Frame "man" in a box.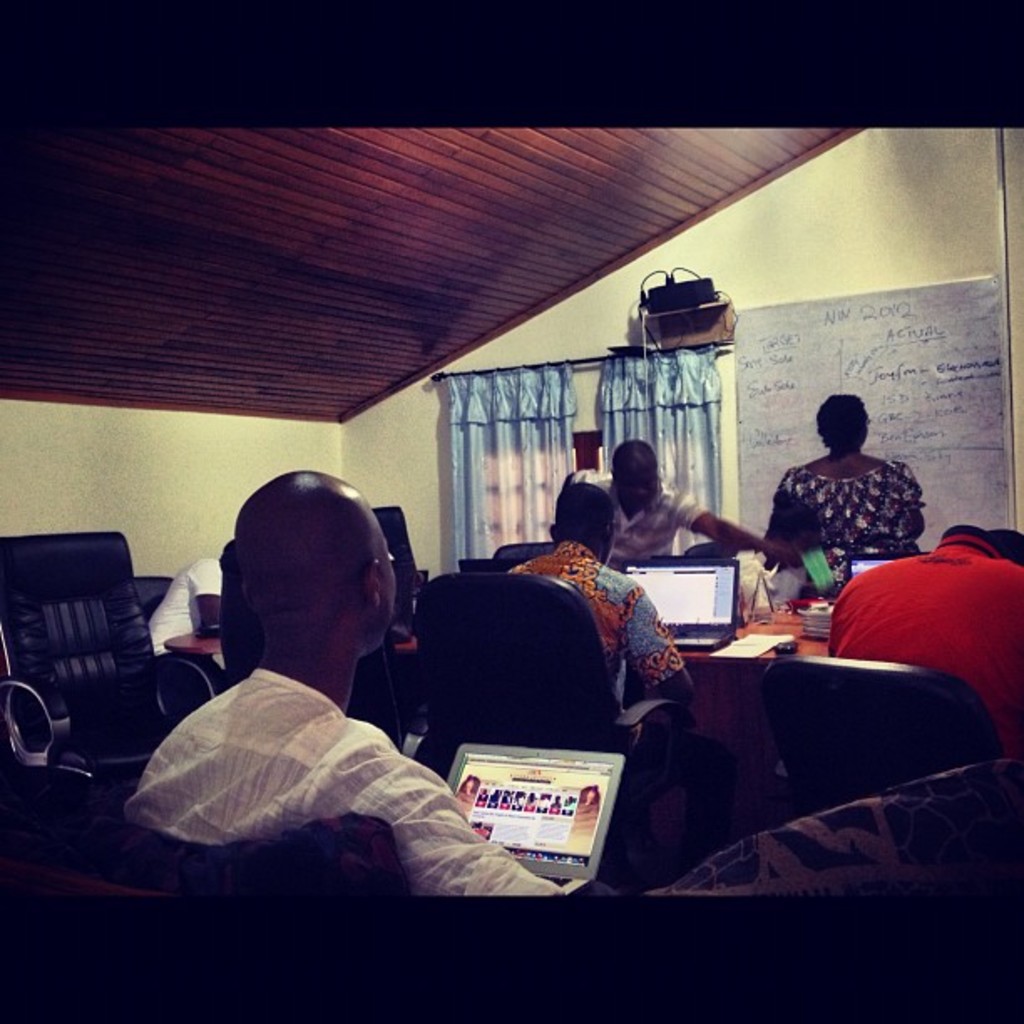
114, 482, 537, 917.
